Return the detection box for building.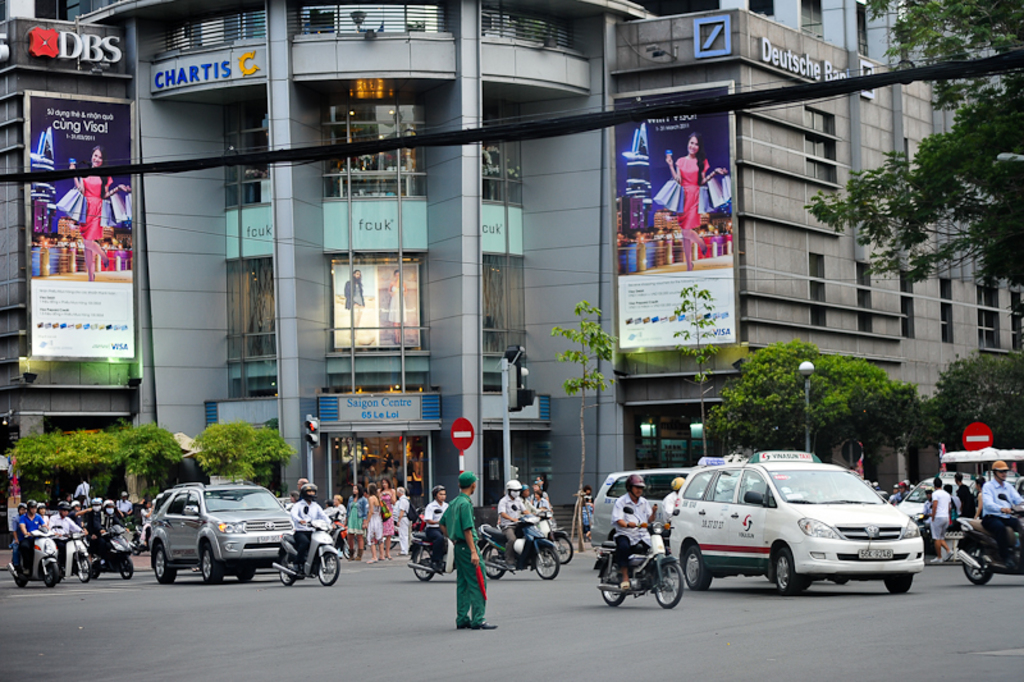
detection(0, 0, 1023, 548).
